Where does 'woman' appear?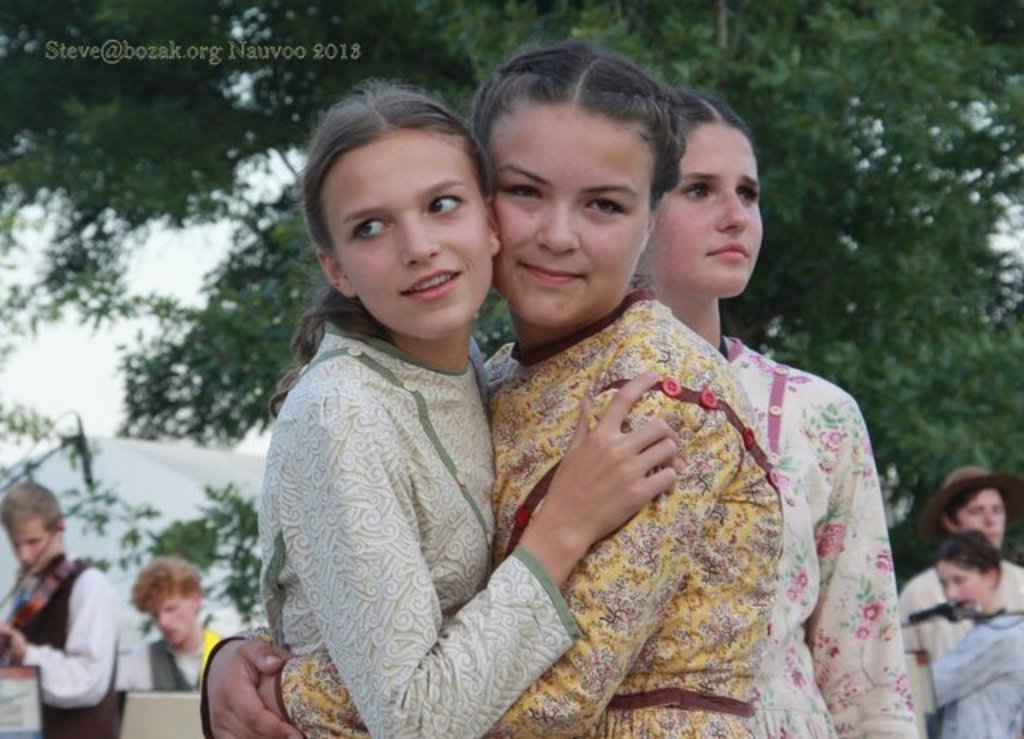
Appears at detection(253, 78, 682, 737).
